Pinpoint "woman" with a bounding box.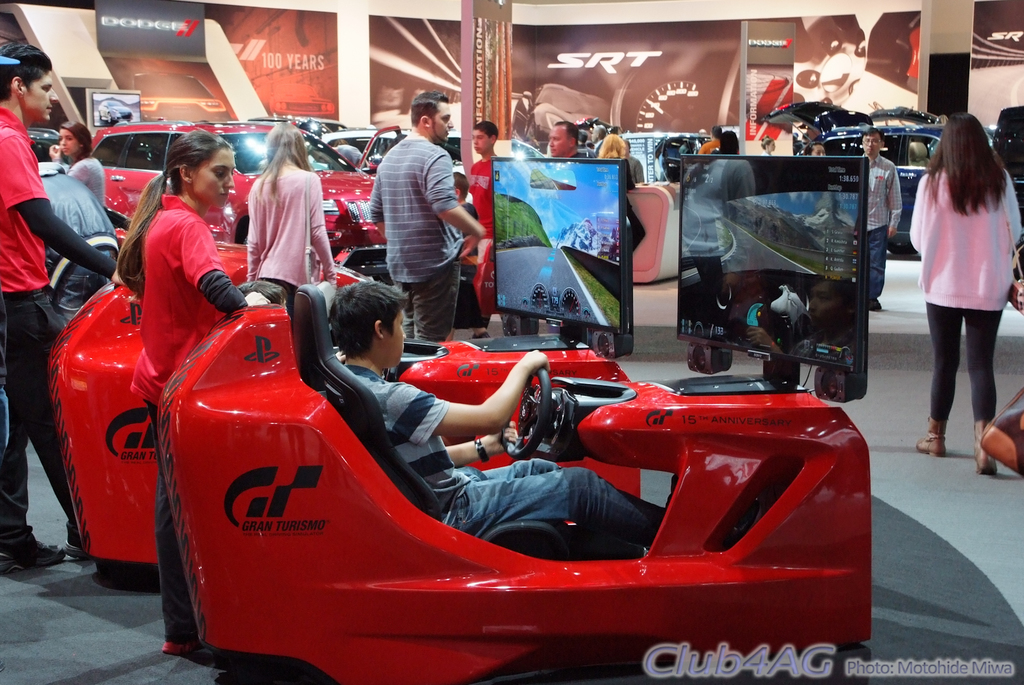
box=[908, 108, 1016, 462].
